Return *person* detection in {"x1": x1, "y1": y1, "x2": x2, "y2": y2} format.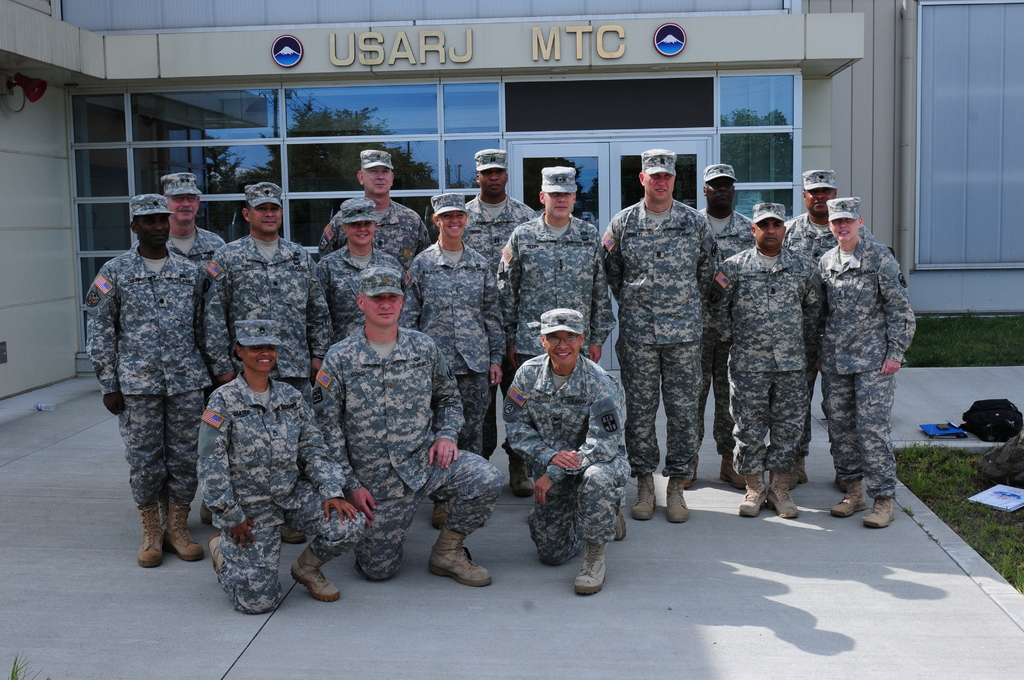
{"x1": 496, "y1": 166, "x2": 618, "y2": 498}.
